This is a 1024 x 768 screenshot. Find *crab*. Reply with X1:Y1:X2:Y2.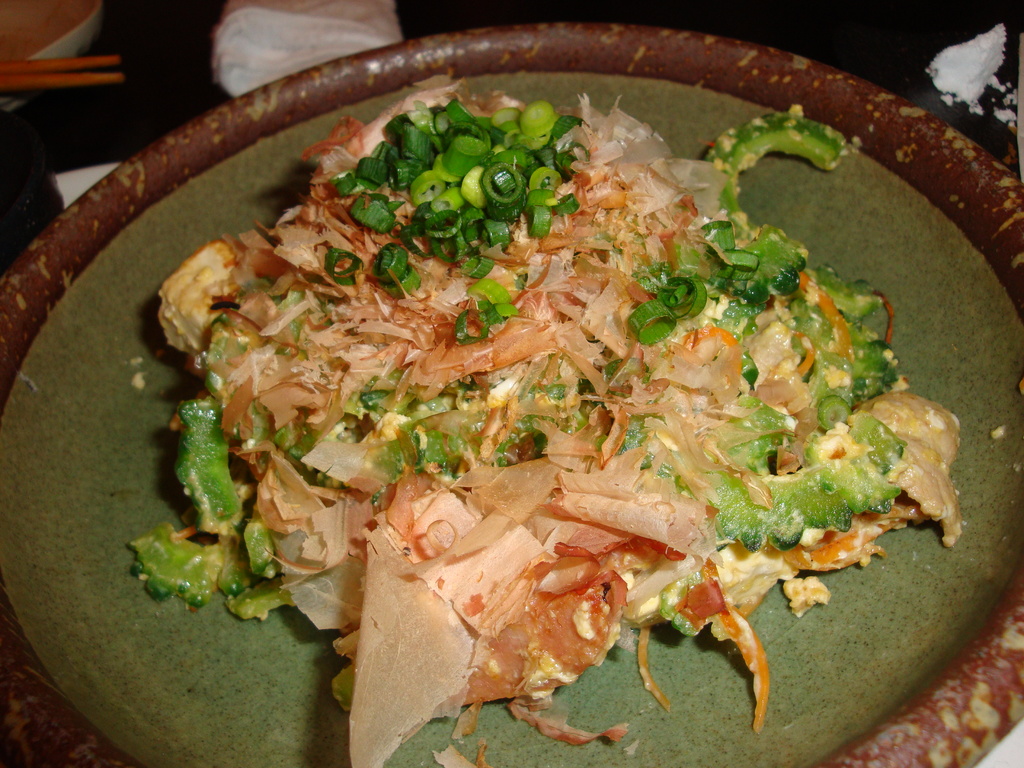
144:84:966:767.
